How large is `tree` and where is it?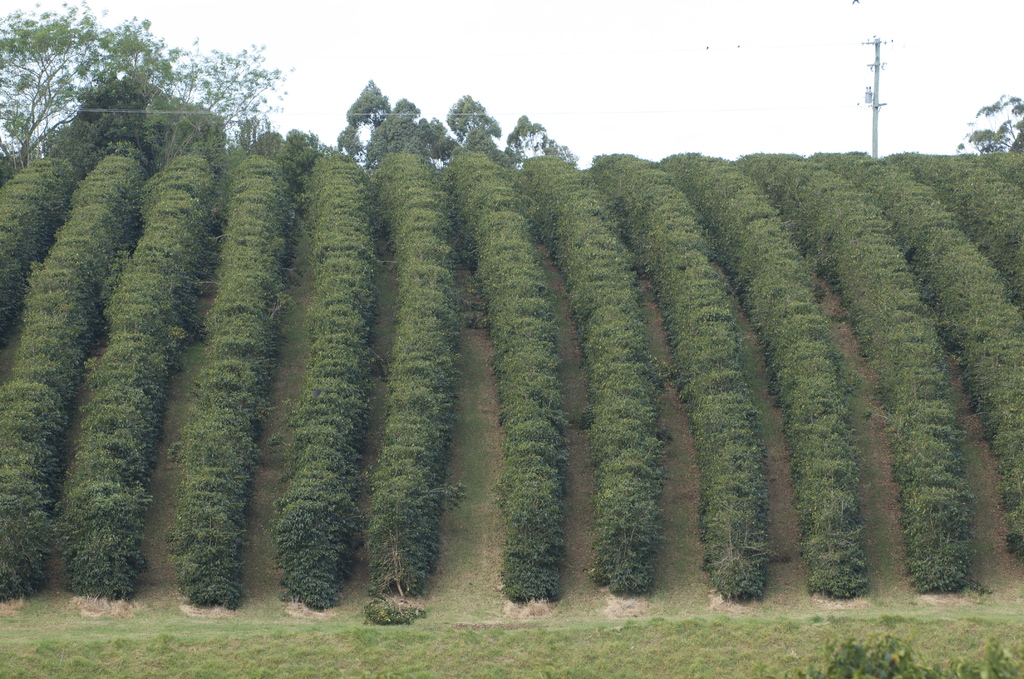
Bounding box: [x1=956, y1=95, x2=1023, y2=156].
